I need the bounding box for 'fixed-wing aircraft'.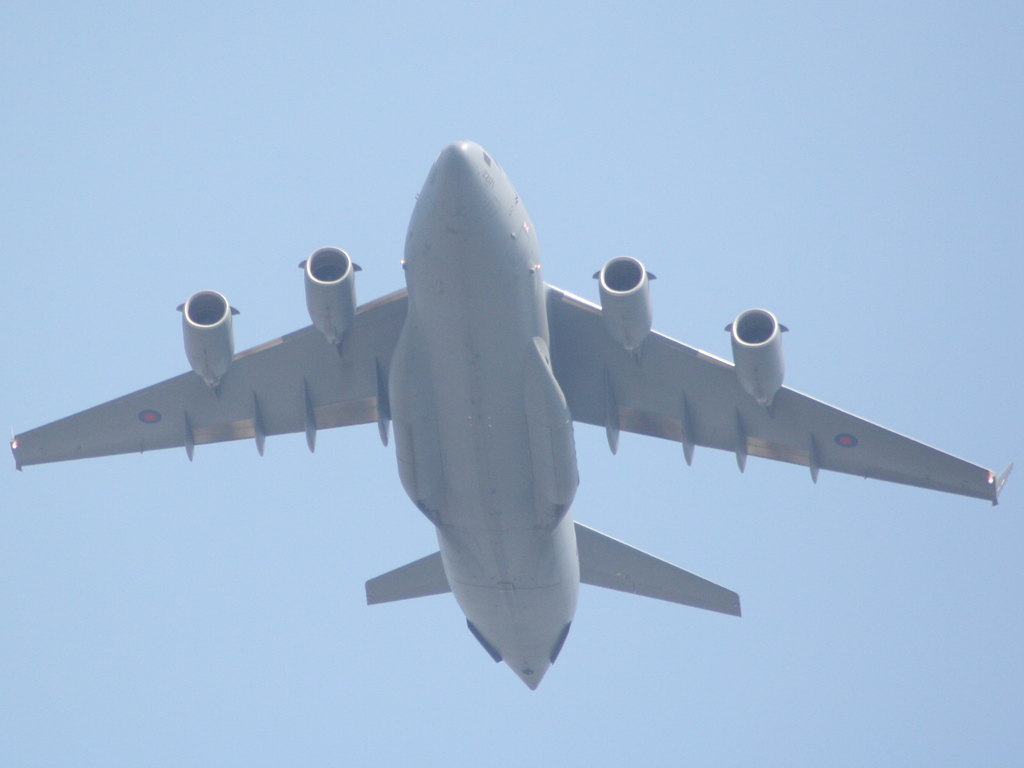
Here it is: 10, 140, 1013, 692.
